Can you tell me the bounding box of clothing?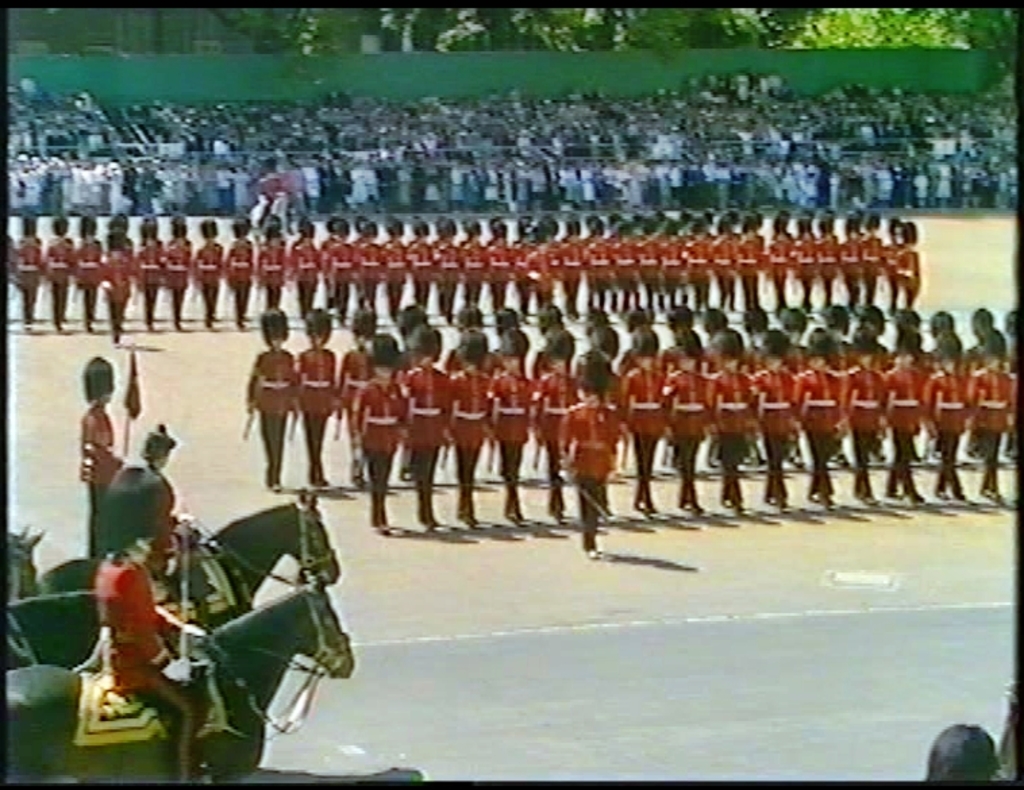
<box>362,238,377,315</box>.
